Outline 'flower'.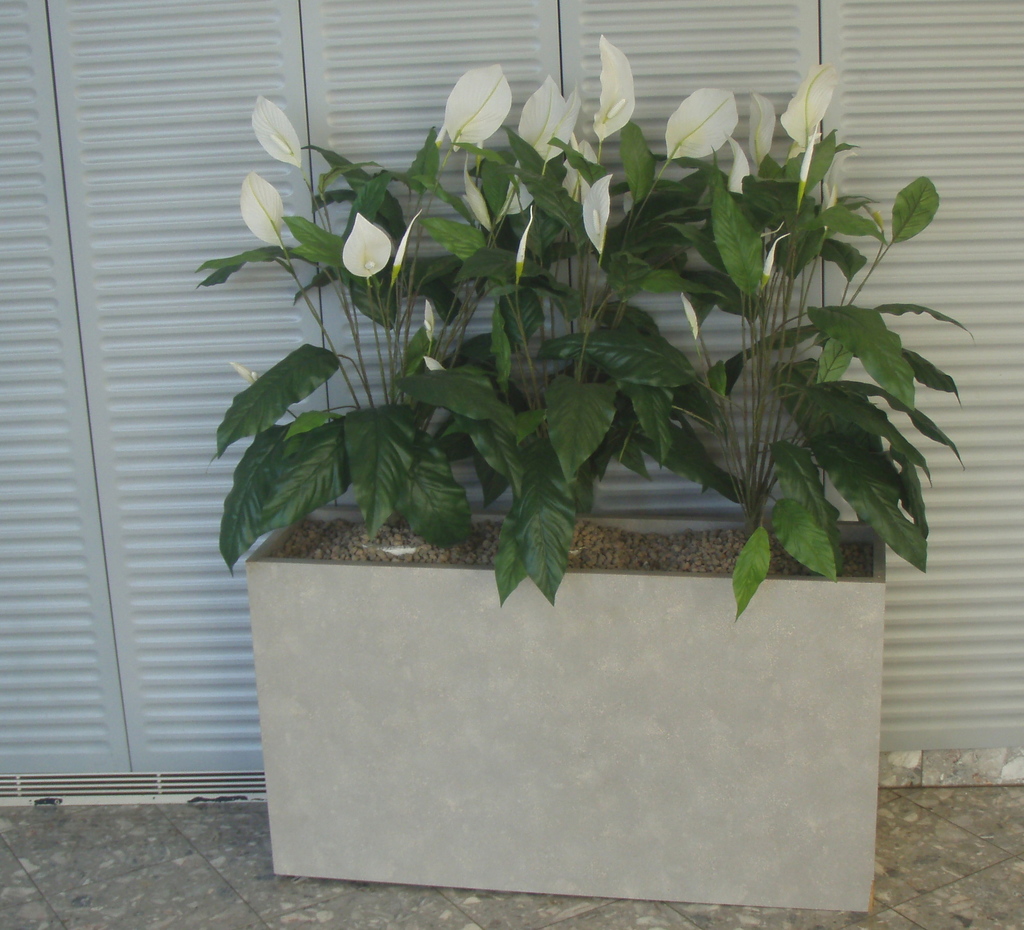
Outline: region(312, 191, 420, 275).
